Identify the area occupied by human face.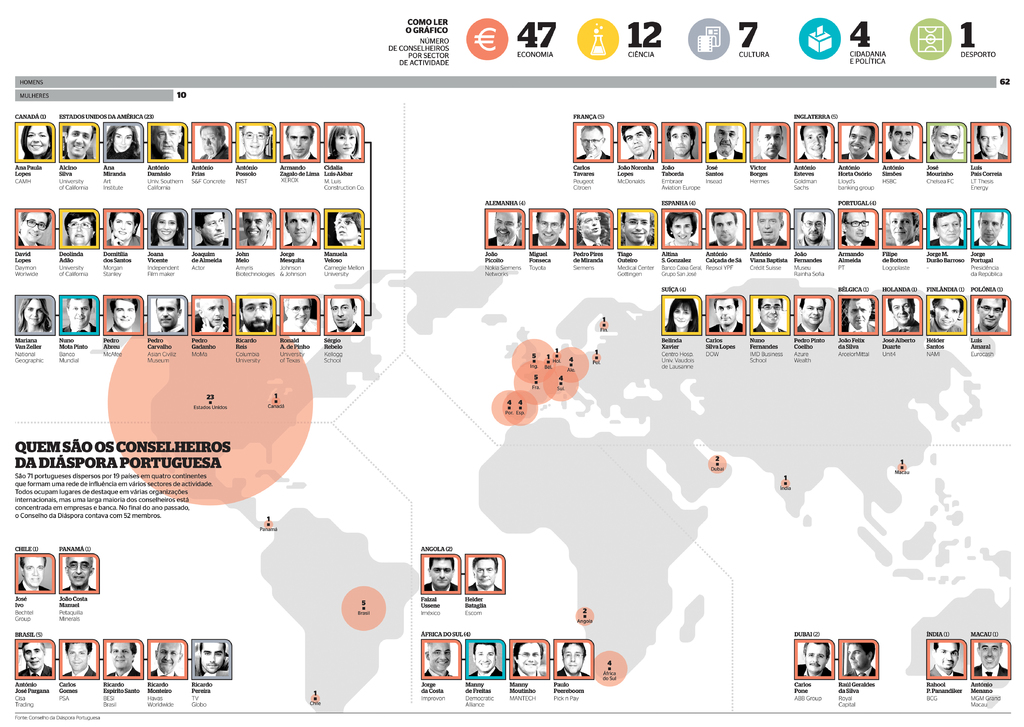
Area: bbox(579, 129, 600, 156).
